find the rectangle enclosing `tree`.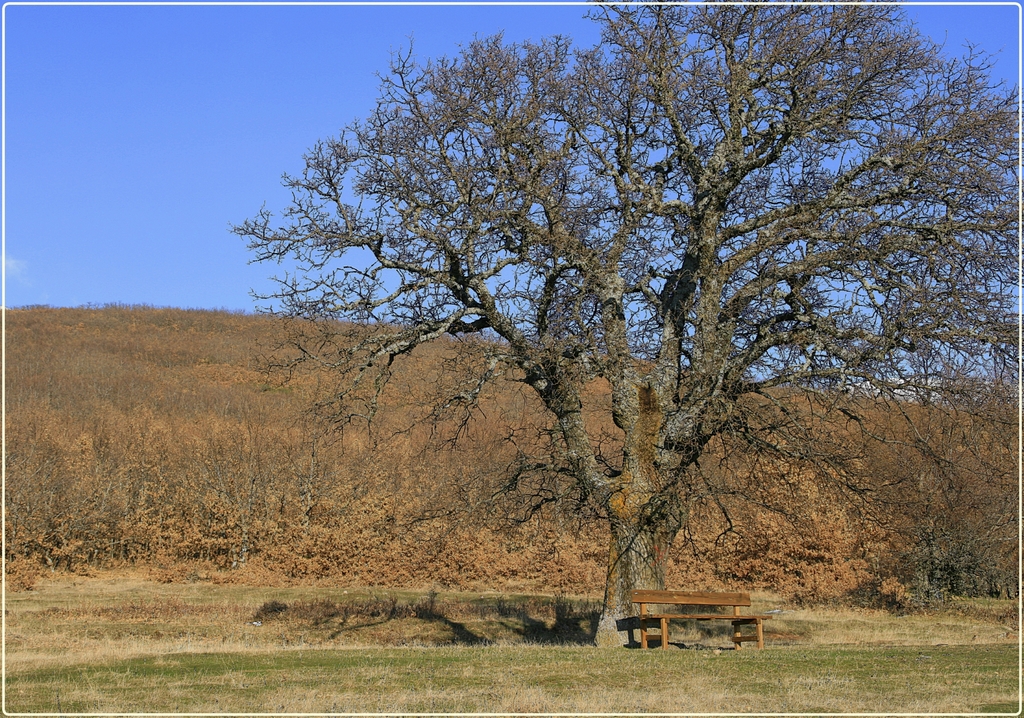
(229,0,980,622).
